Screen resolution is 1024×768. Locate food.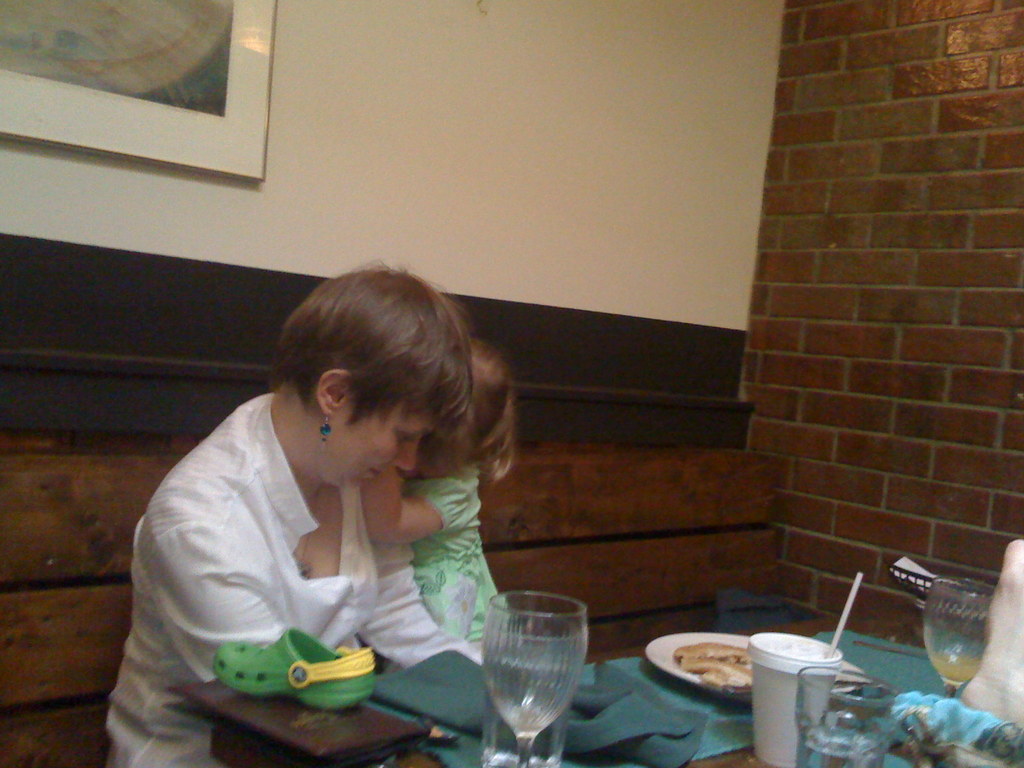
crop(669, 643, 754, 686).
